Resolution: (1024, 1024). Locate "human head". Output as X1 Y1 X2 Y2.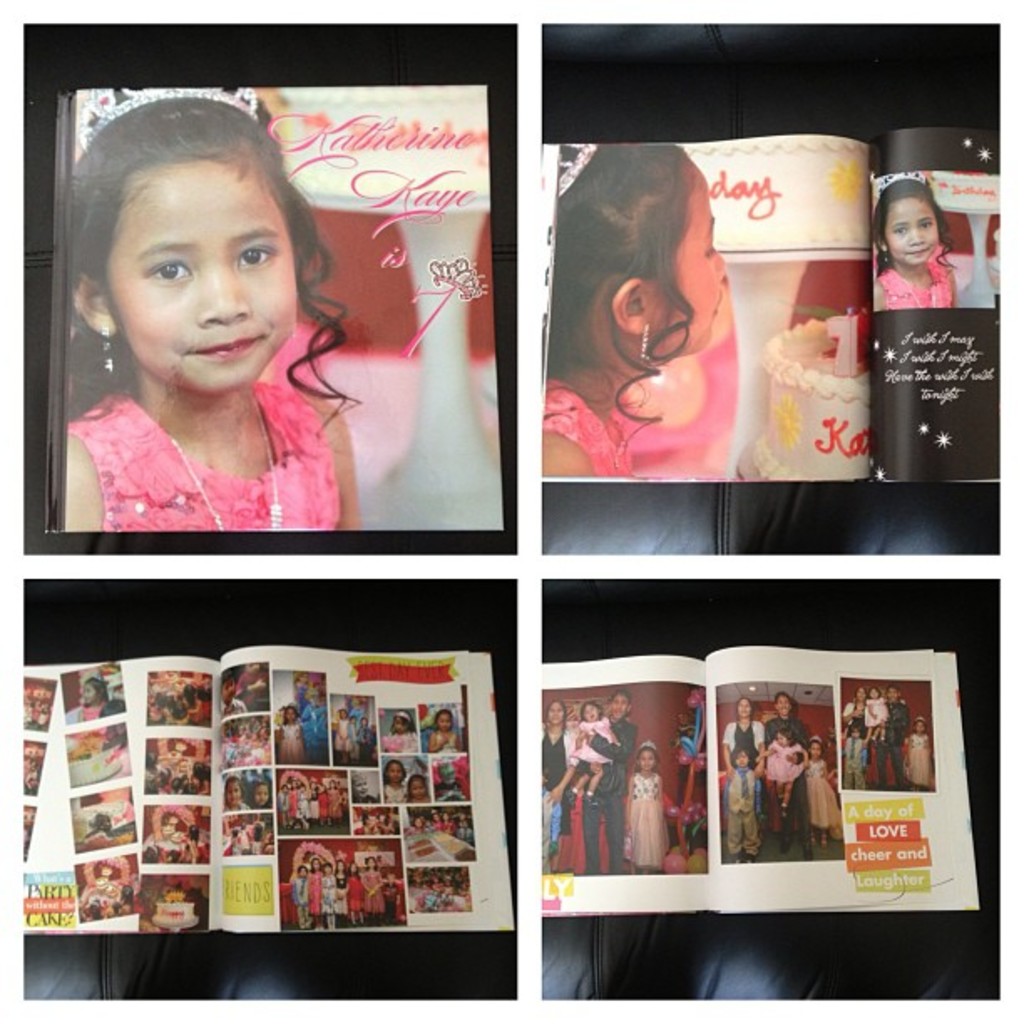
632 738 661 770.
